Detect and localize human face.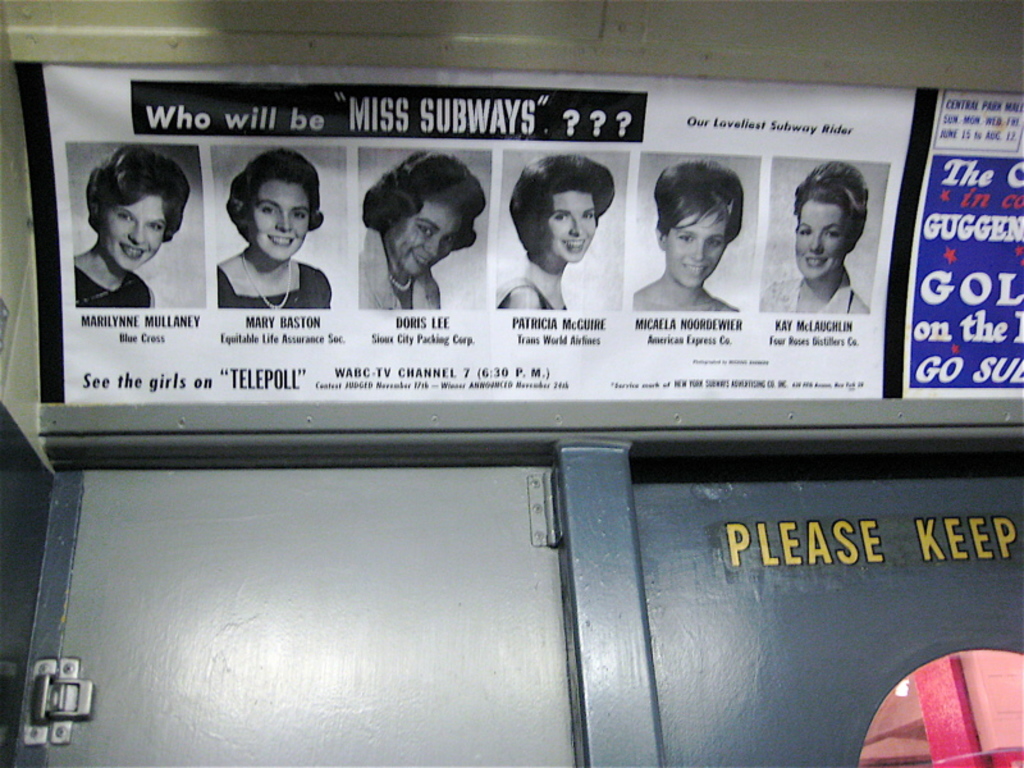
Localized at (796,198,852,283).
